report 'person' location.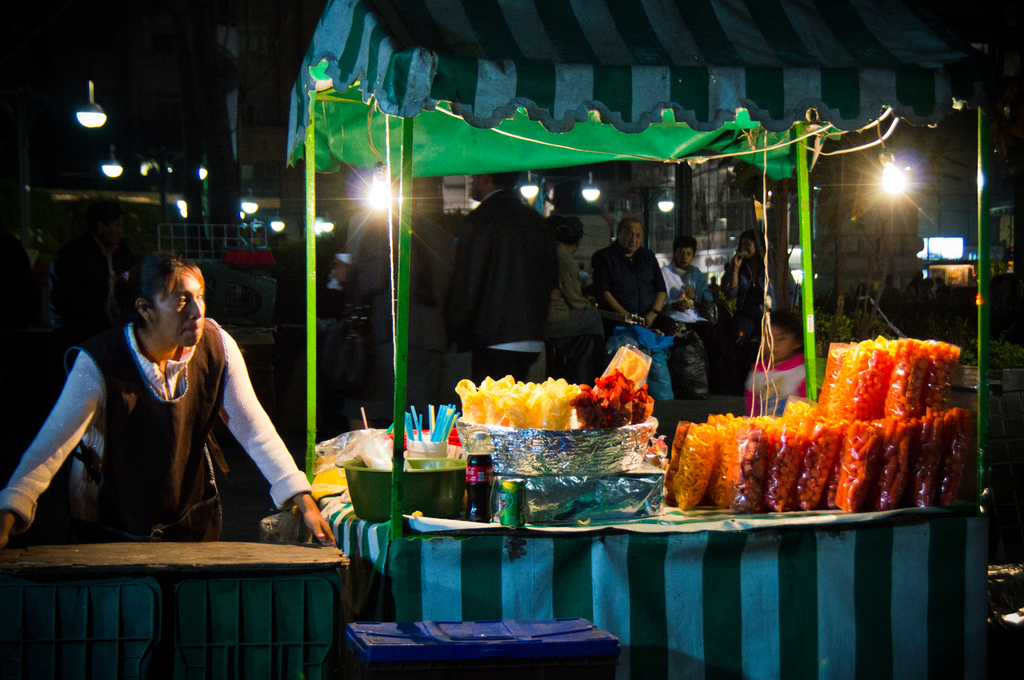
Report: <box>659,233,714,397</box>.
